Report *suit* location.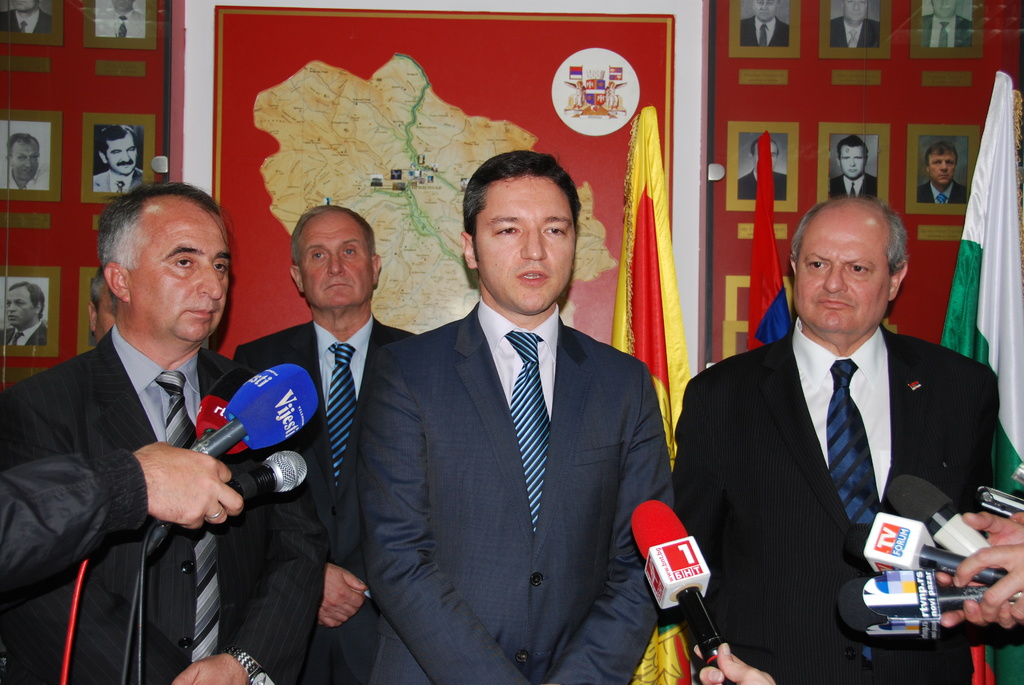
Report: (740, 18, 789, 48).
